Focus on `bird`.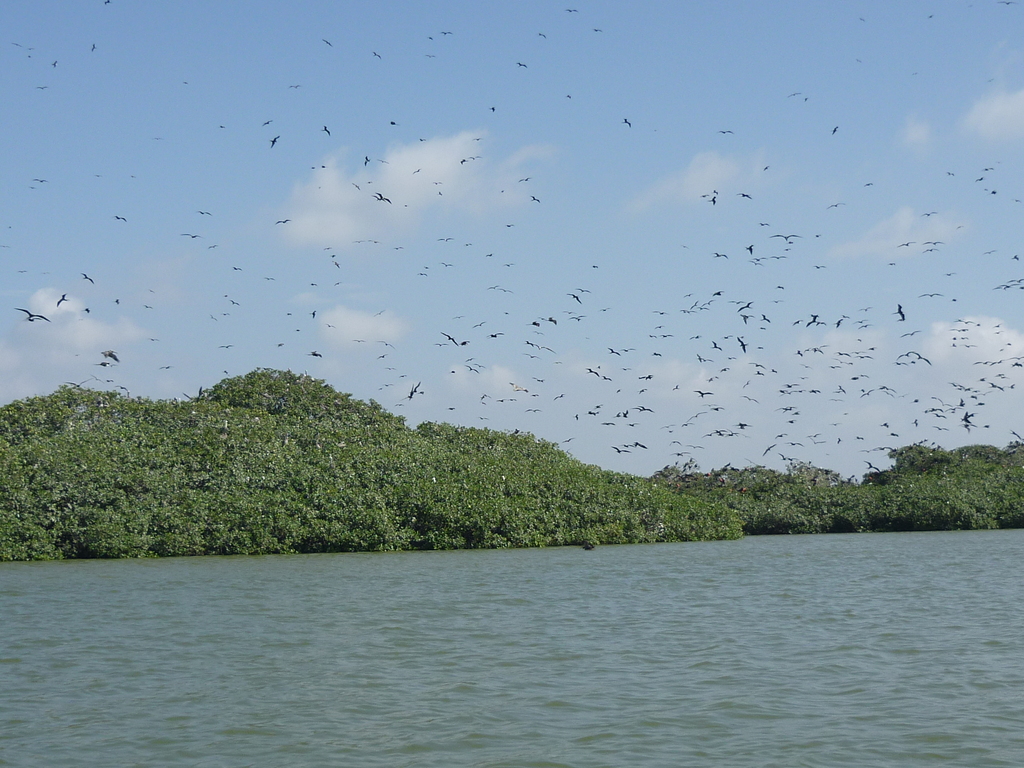
Focused at (left=320, top=38, right=333, bottom=47).
